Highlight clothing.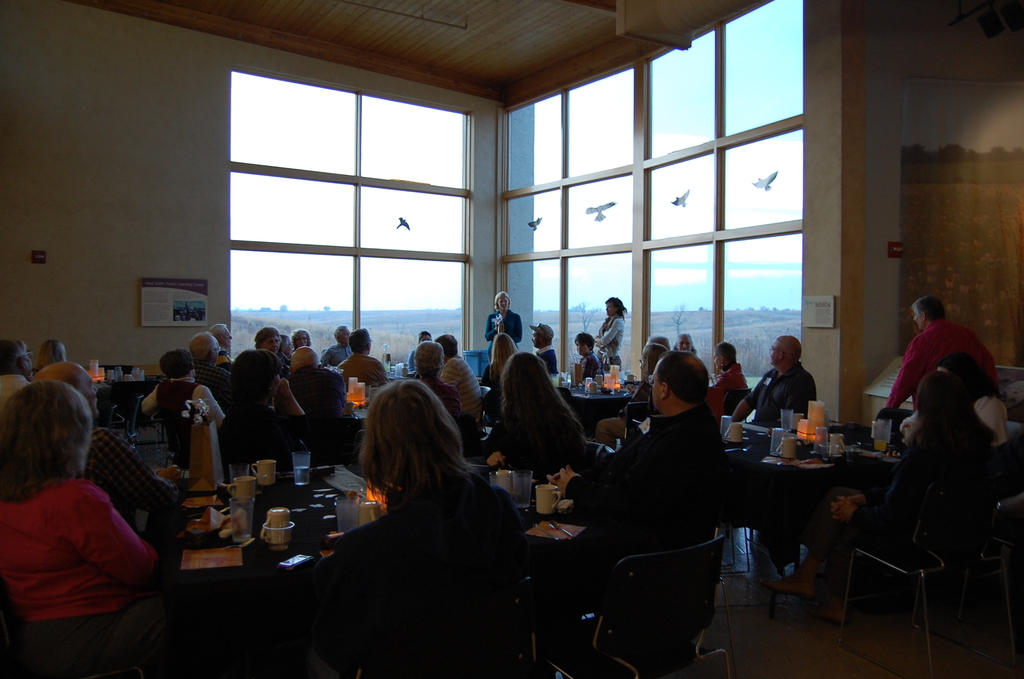
Highlighted region: rect(420, 370, 454, 417).
